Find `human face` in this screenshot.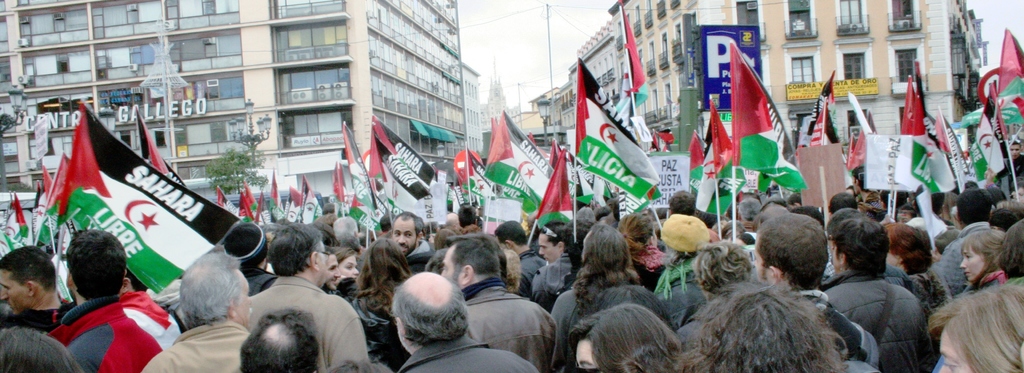
The bounding box for `human face` is (x1=959, y1=247, x2=987, y2=279).
